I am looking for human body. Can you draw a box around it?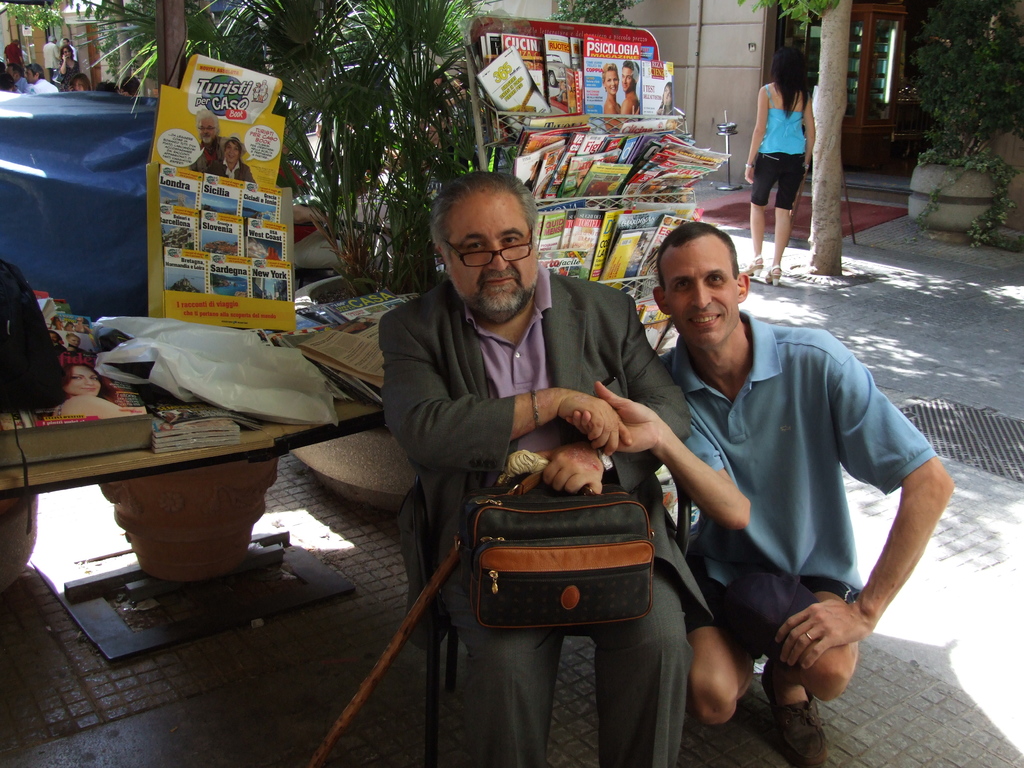
Sure, the bounding box is bbox(52, 397, 149, 422).
